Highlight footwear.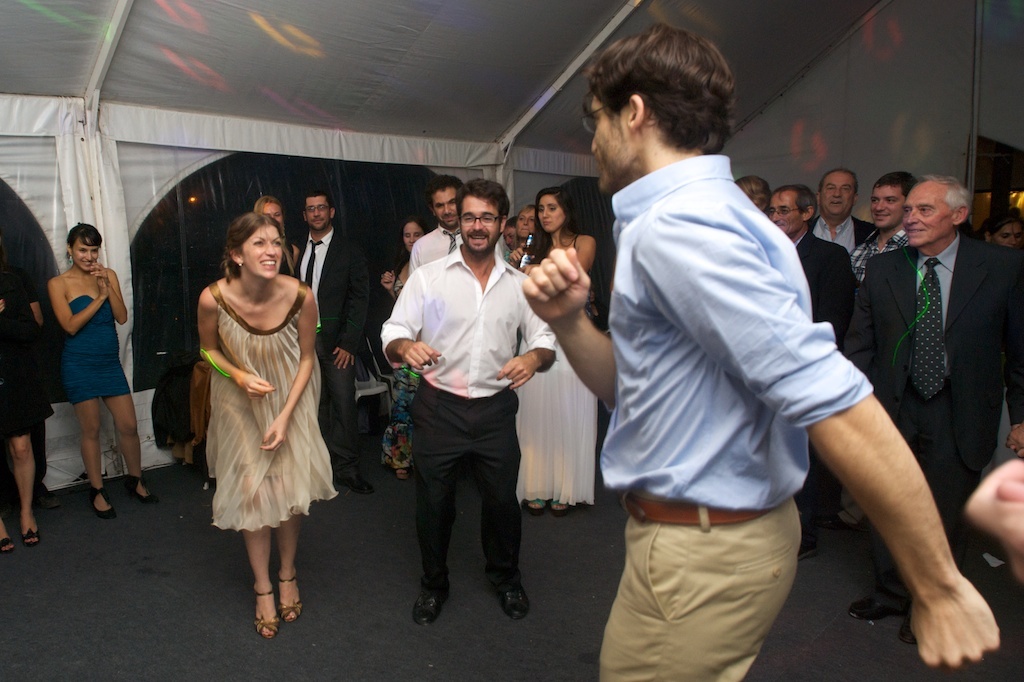
Highlighted region: 493, 582, 533, 616.
